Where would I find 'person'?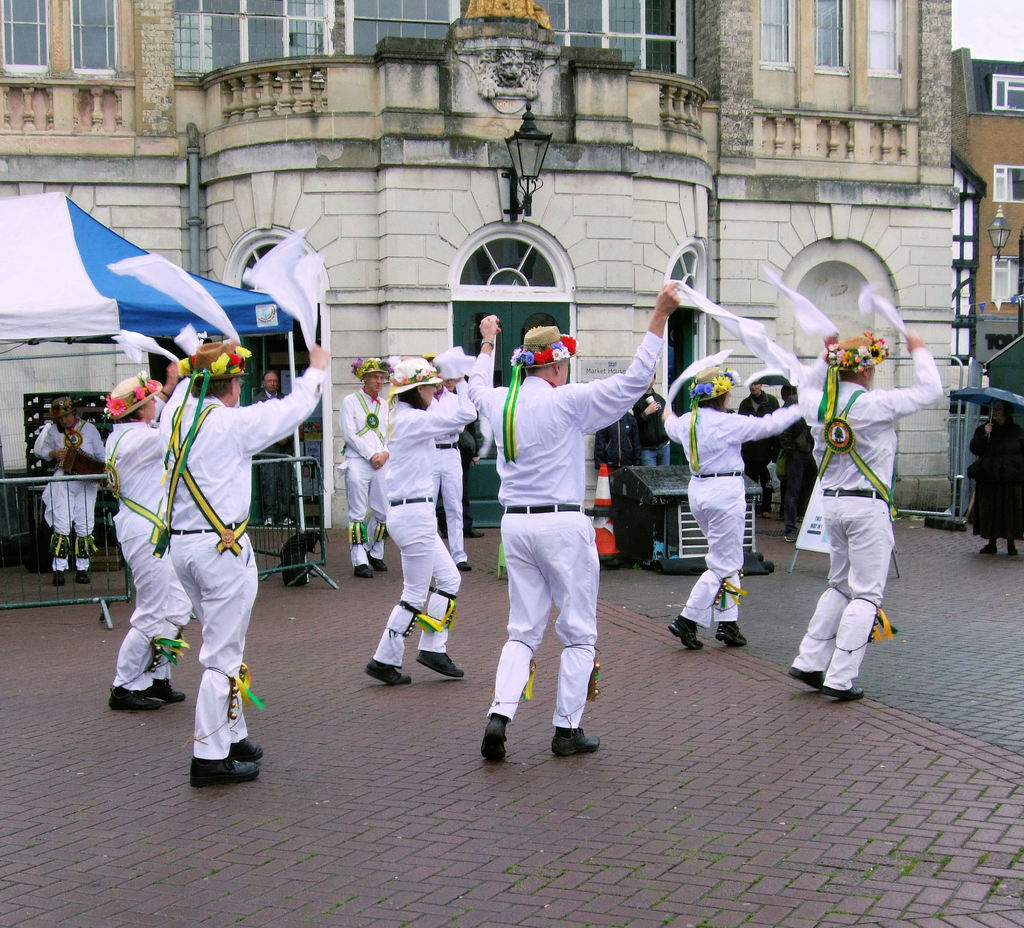
At select_region(104, 360, 193, 708).
